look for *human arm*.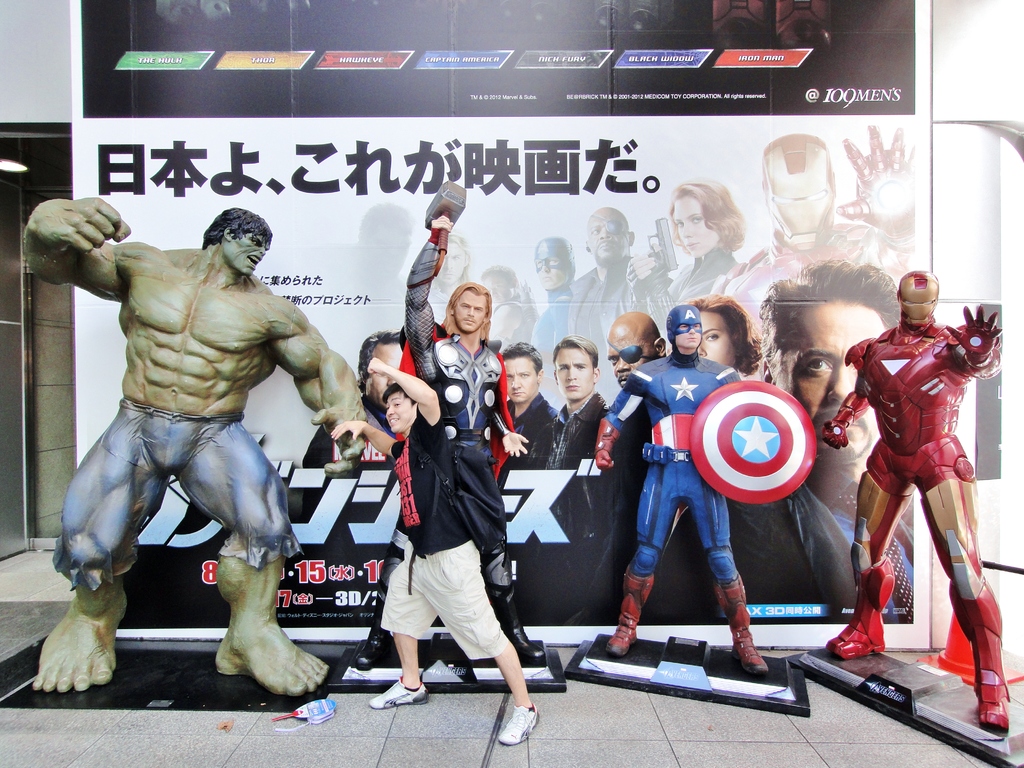
Found: bbox(600, 372, 648, 465).
